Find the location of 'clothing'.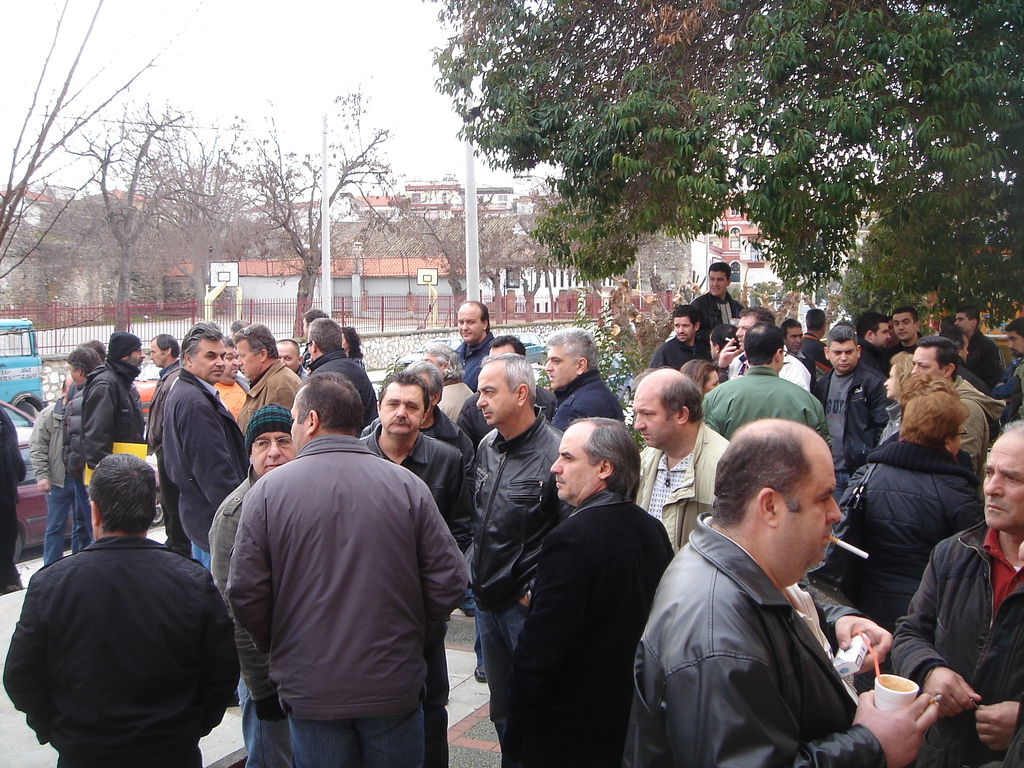
Location: {"left": 498, "top": 491, "right": 676, "bottom": 764}.
